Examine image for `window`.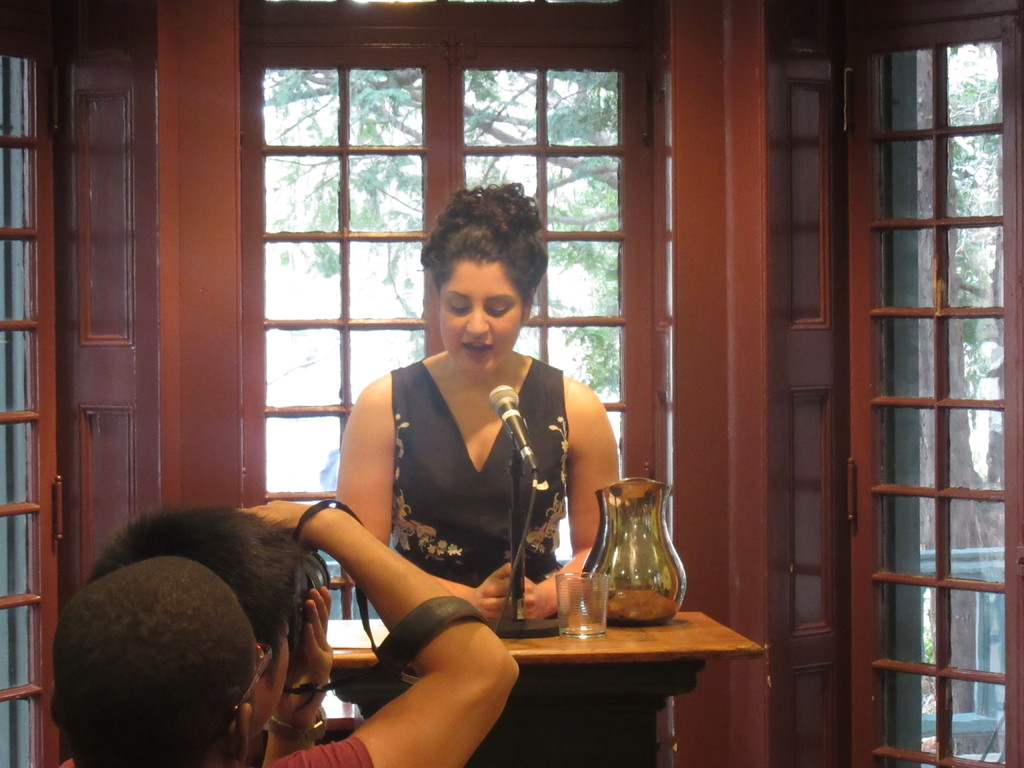
Examination result: 232 12 649 445.
